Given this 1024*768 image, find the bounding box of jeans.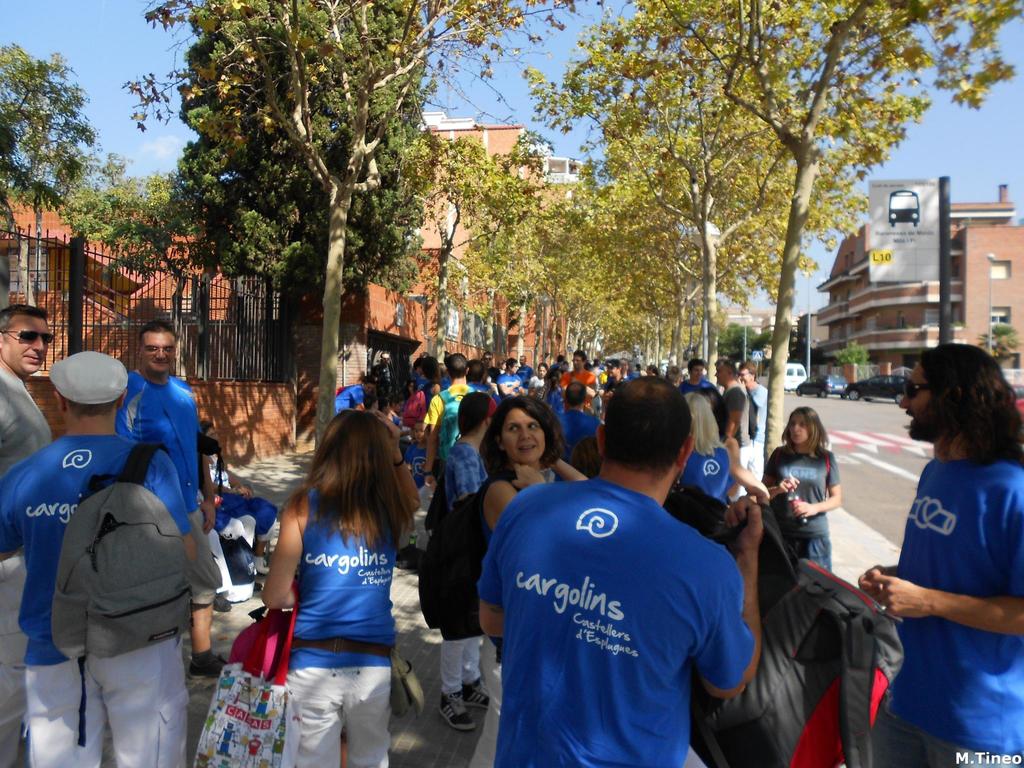
[273,656,398,729].
